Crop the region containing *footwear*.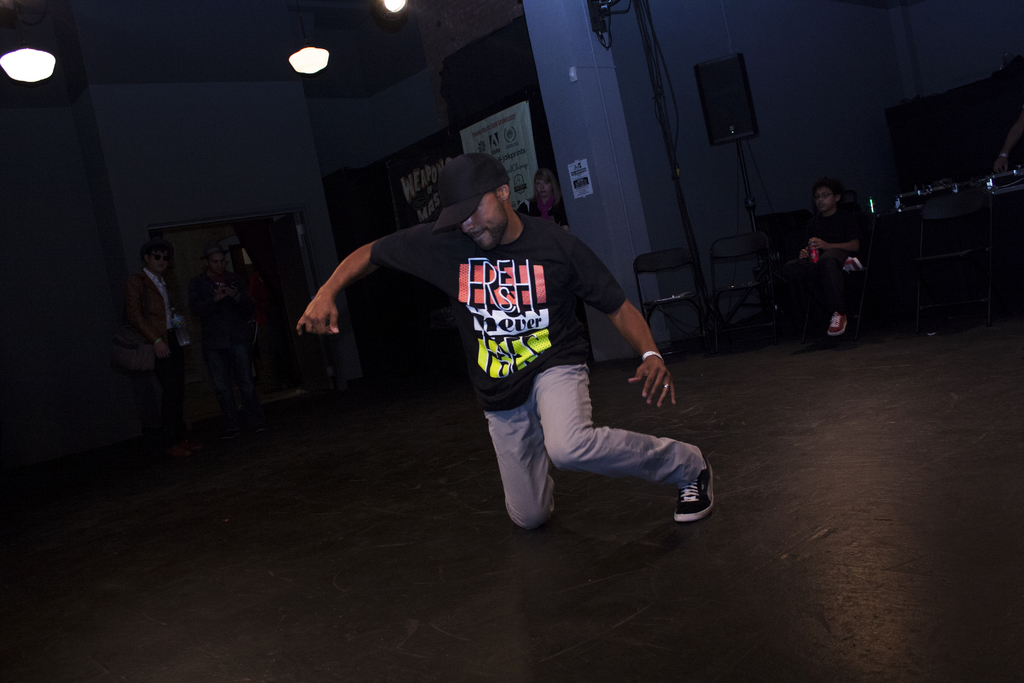
Crop region: select_region(678, 463, 714, 522).
